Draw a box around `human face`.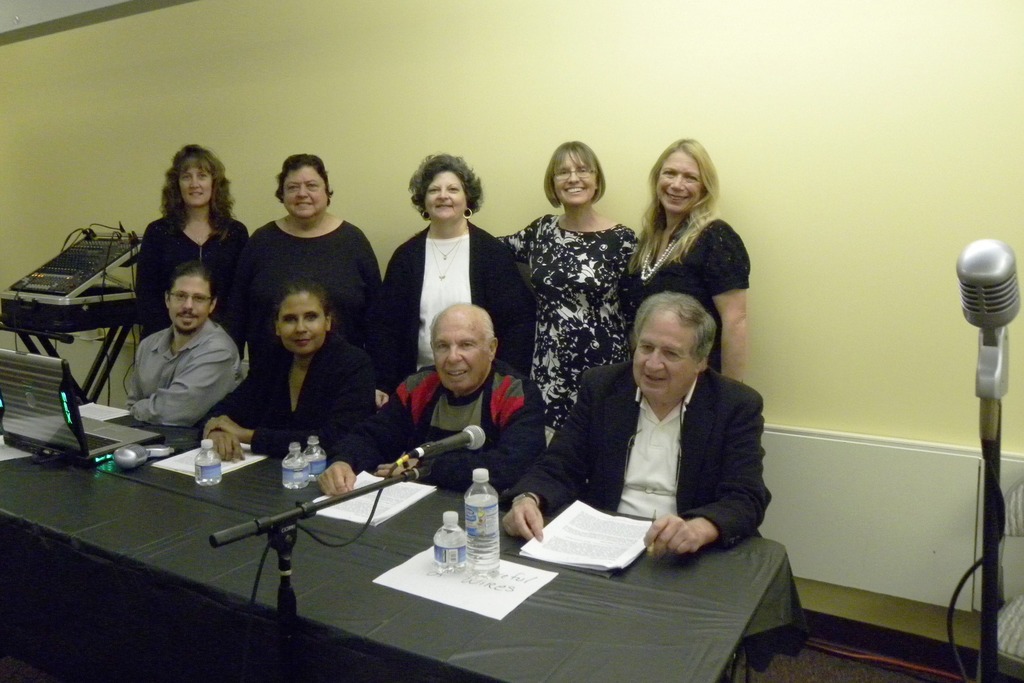
432,323,483,394.
